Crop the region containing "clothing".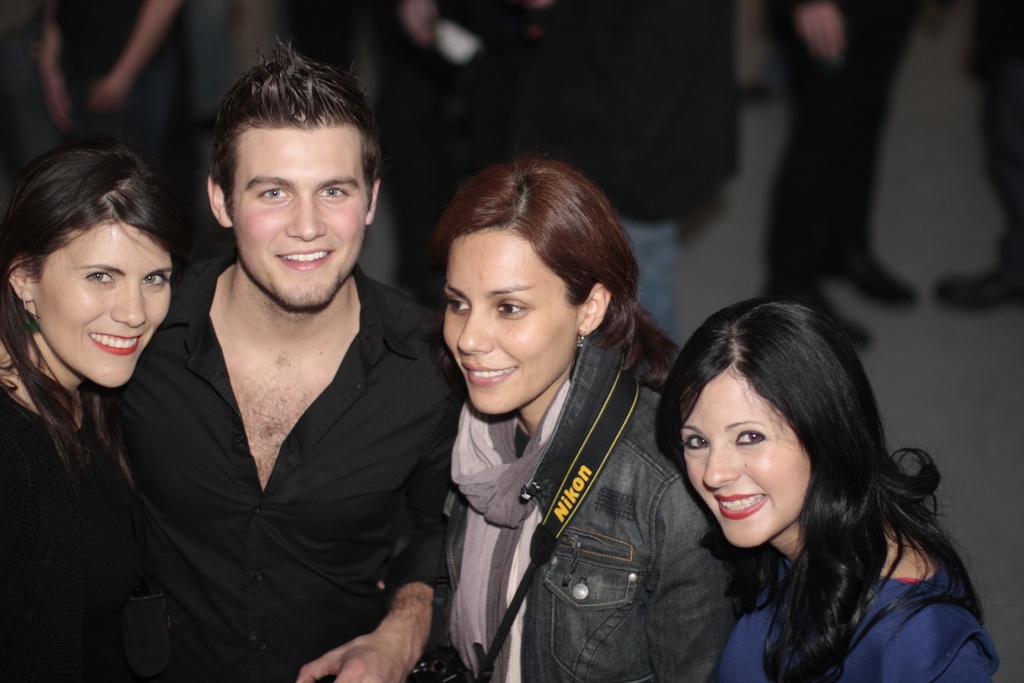
Crop region: select_region(119, 210, 430, 682).
